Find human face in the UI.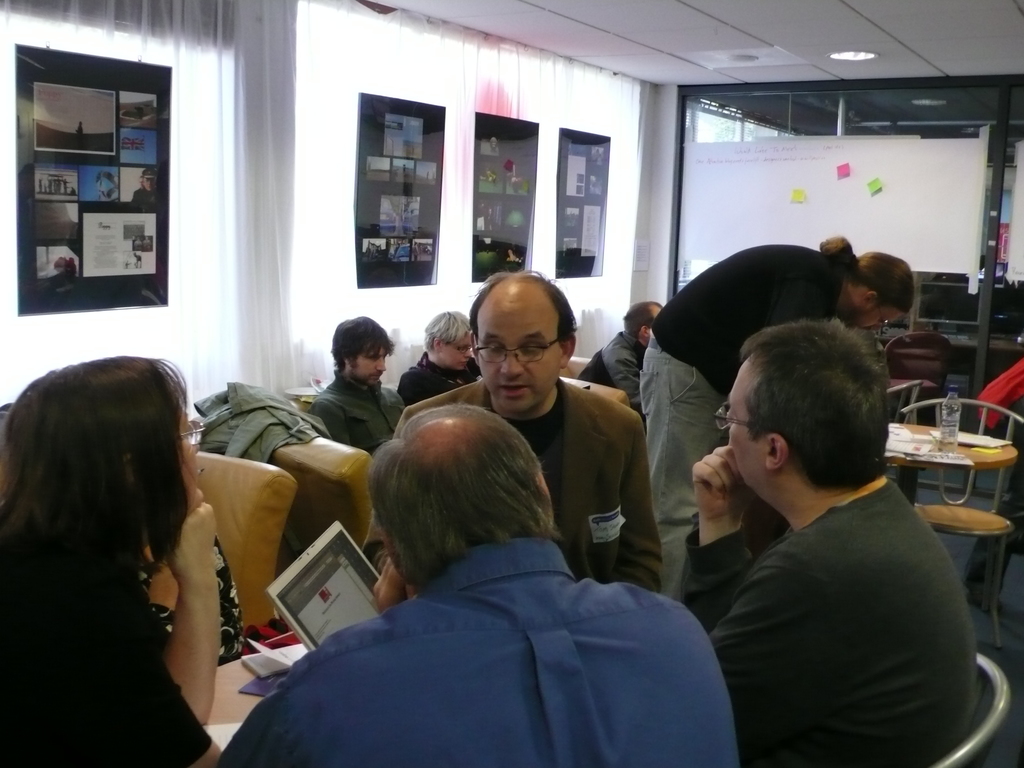
UI element at x1=355 y1=349 x2=388 y2=385.
